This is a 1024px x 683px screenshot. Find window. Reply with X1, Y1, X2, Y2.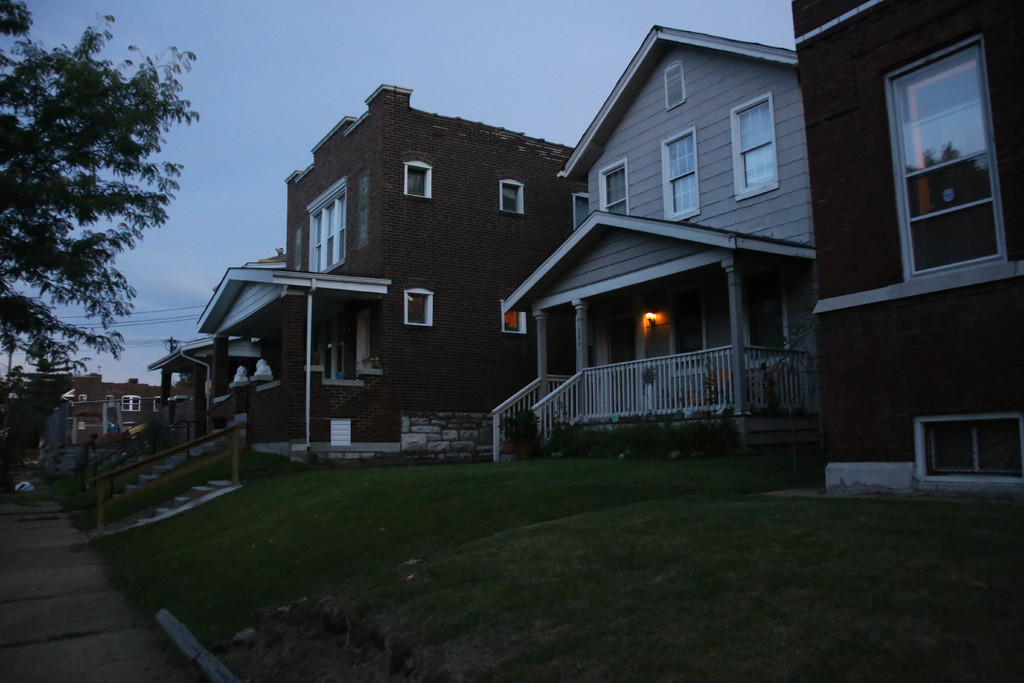
572, 192, 590, 229.
